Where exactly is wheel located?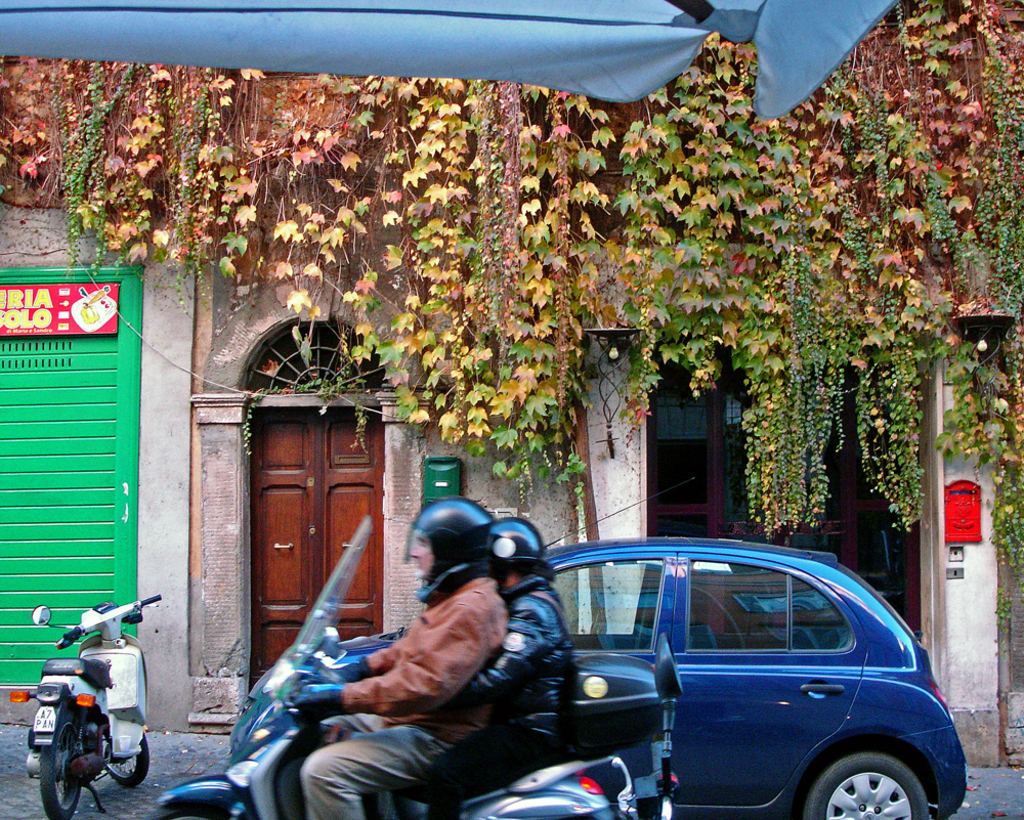
Its bounding box is [x1=807, y1=753, x2=932, y2=819].
